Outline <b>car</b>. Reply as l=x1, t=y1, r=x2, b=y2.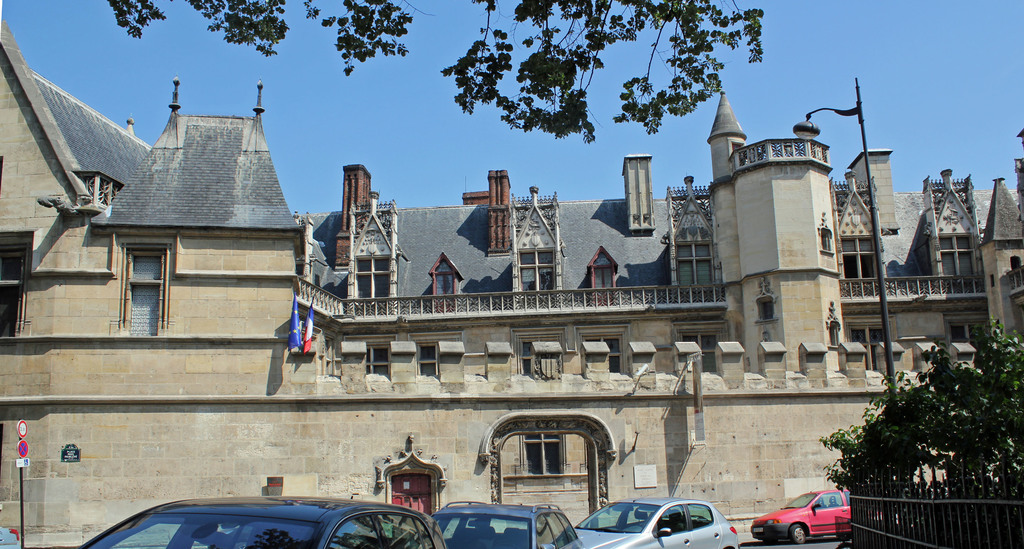
l=419, t=495, r=591, b=548.
